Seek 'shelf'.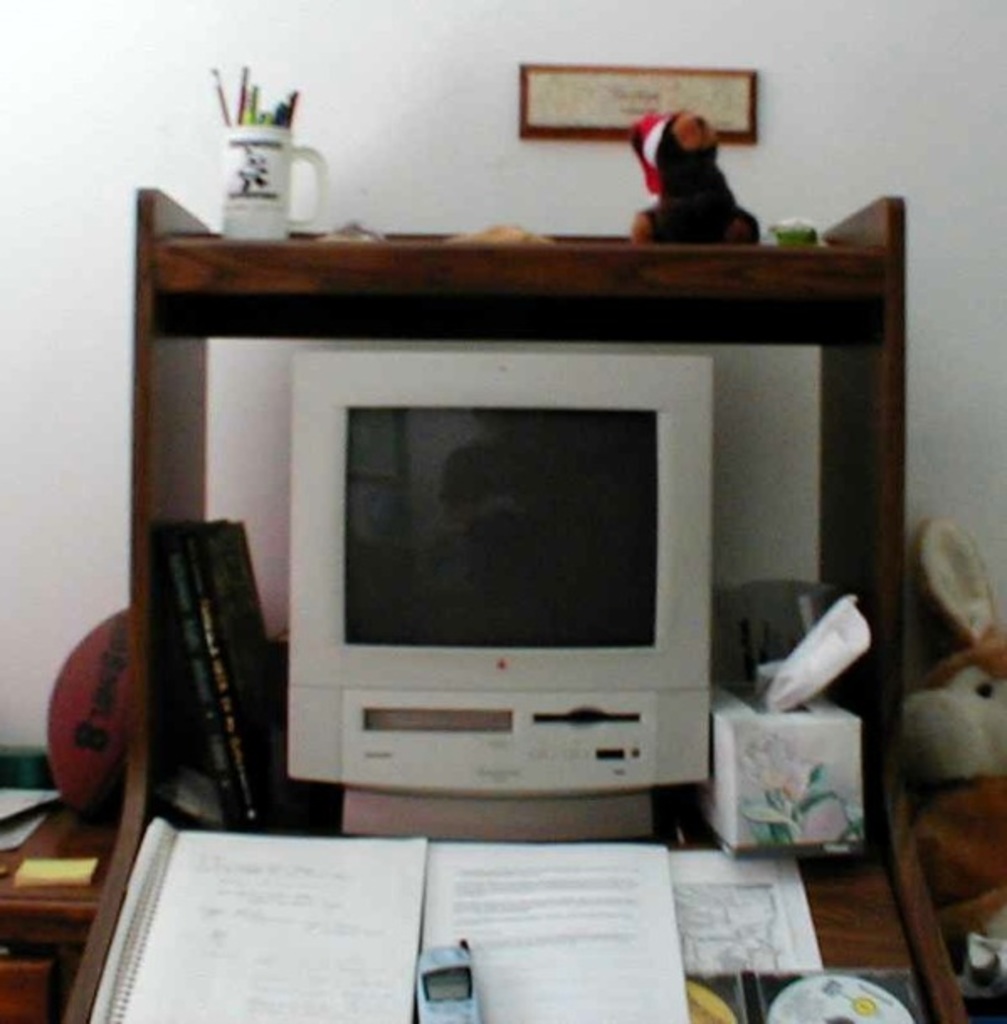
0 755 138 942.
